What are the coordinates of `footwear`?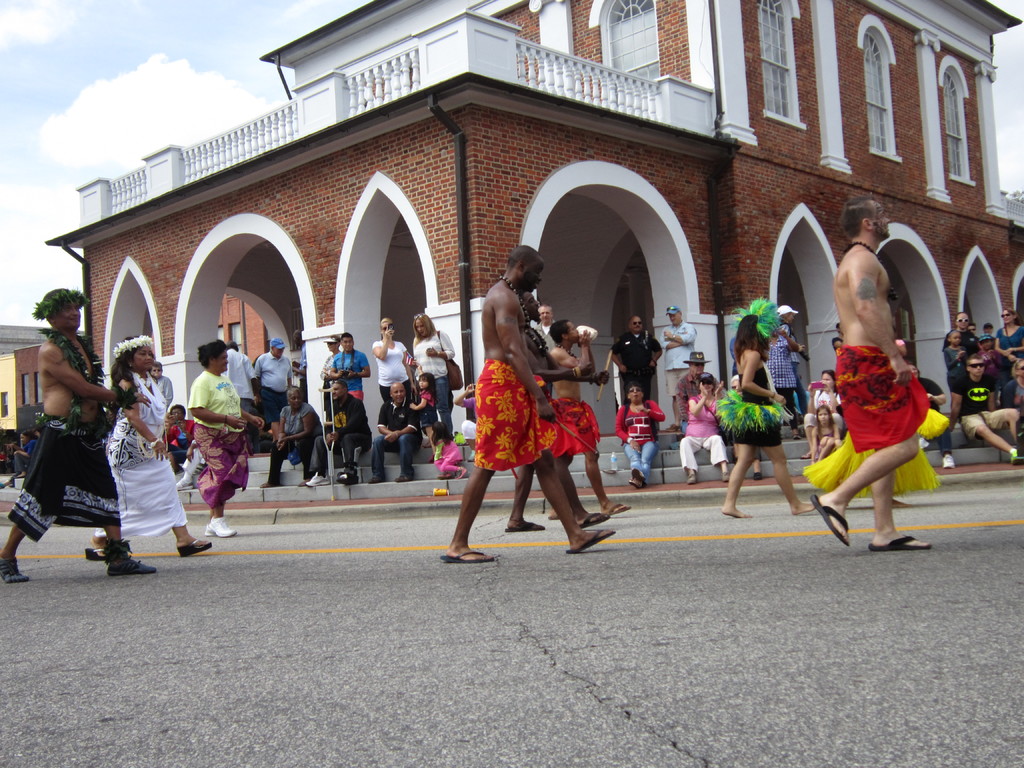
{"left": 180, "top": 541, "right": 215, "bottom": 557}.
